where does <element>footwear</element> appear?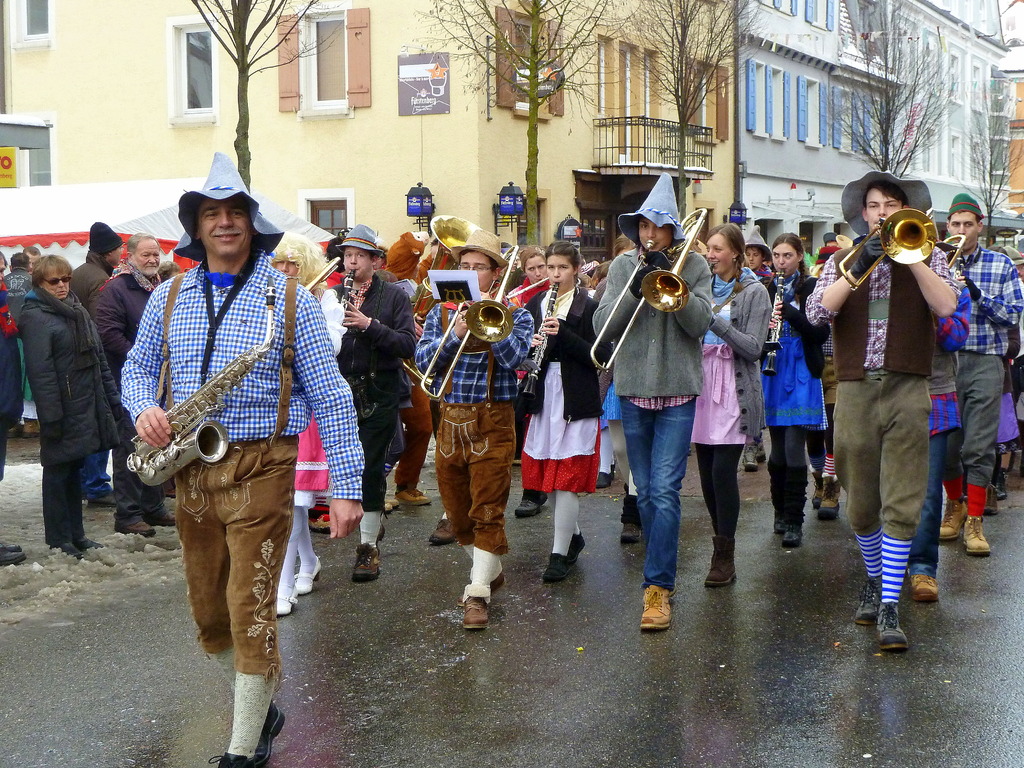
Appears at left=596, top=468, right=612, bottom=490.
